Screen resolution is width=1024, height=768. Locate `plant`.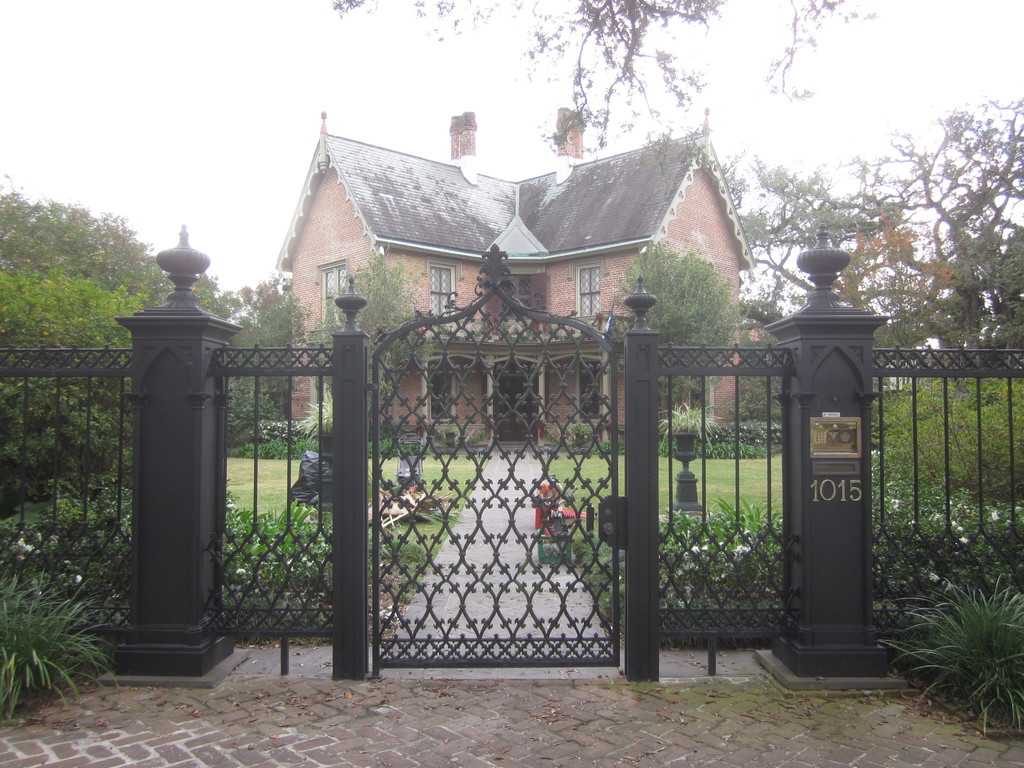
left=301, top=382, right=340, bottom=448.
